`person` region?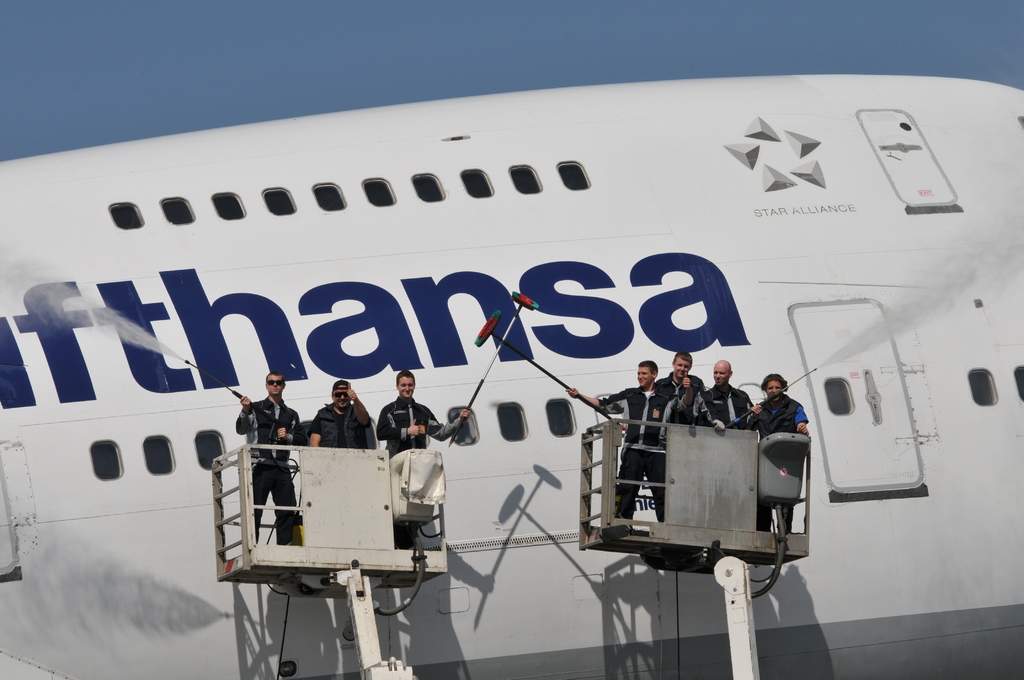
crop(691, 355, 757, 434)
